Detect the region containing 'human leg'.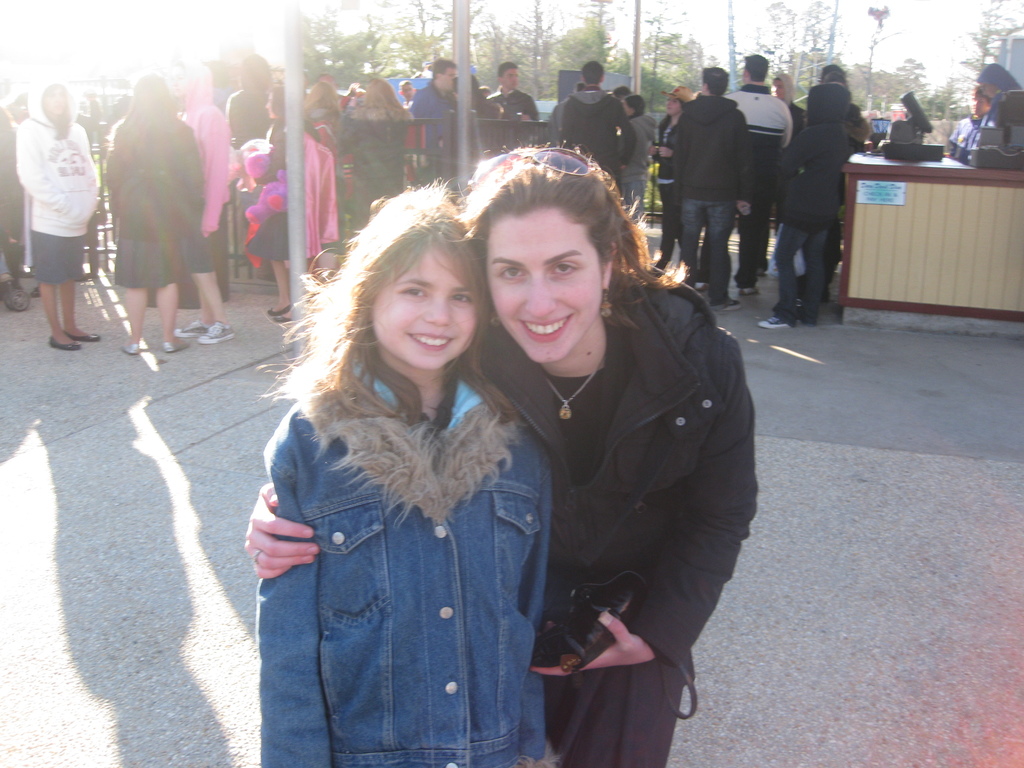
[x1=650, y1=198, x2=673, y2=278].
